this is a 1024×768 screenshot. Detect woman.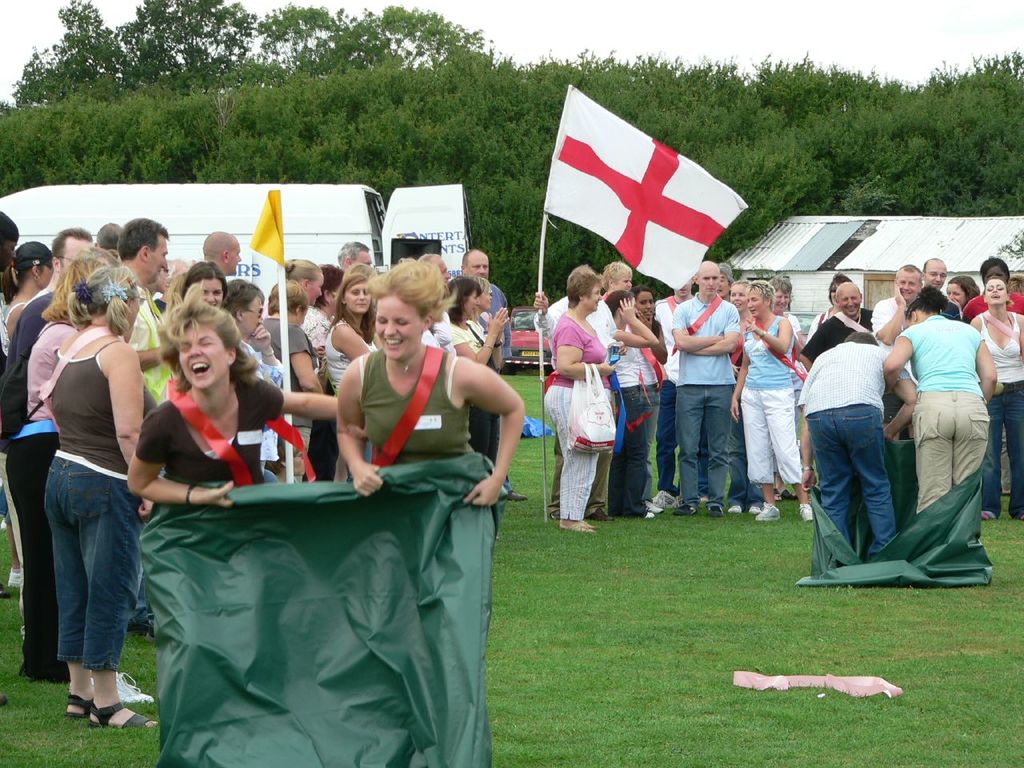
<bbox>598, 286, 658, 518</bbox>.
